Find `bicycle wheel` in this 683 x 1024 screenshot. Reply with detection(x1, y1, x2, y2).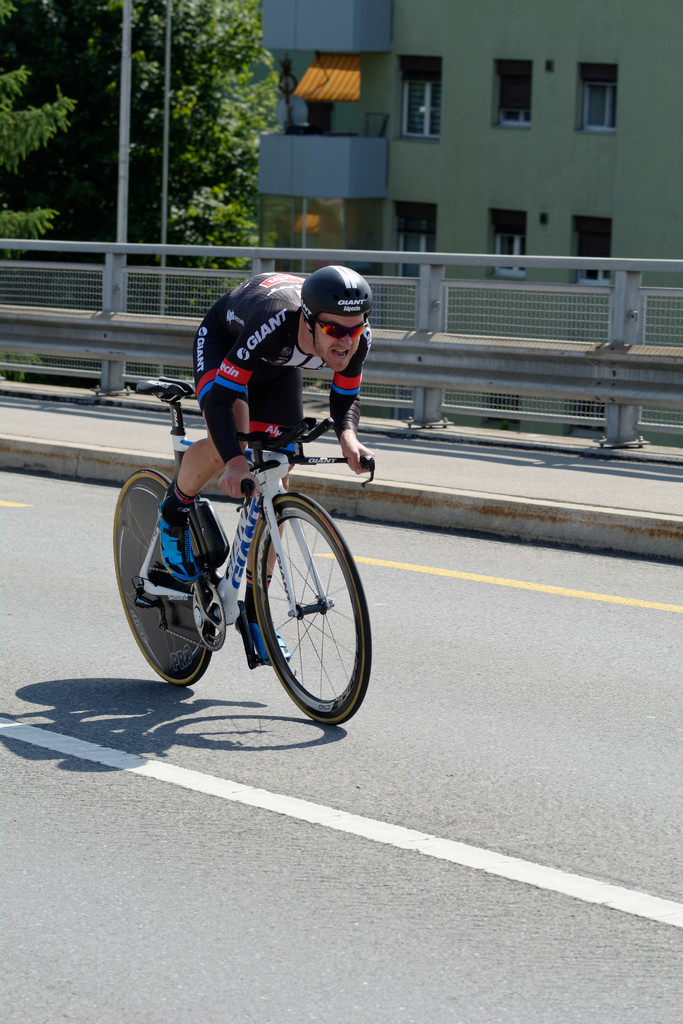
detection(110, 470, 215, 691).
